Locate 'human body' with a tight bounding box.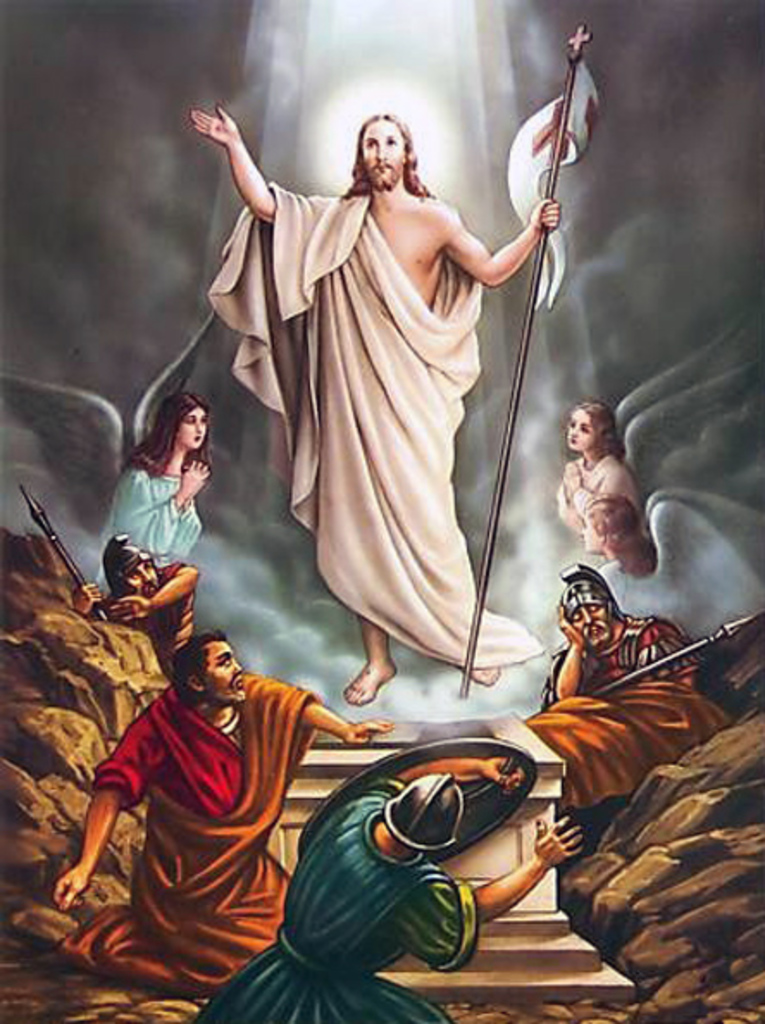
bbox=[551, 453, 655, 536].
